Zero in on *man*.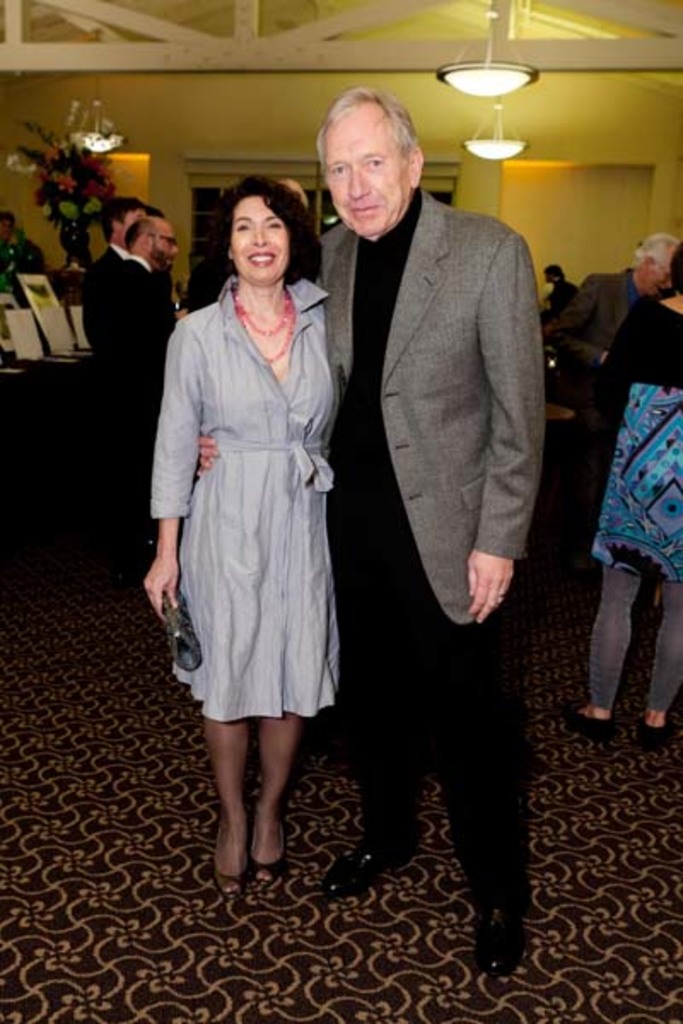
Zeroed in: (85,212,186,386).
